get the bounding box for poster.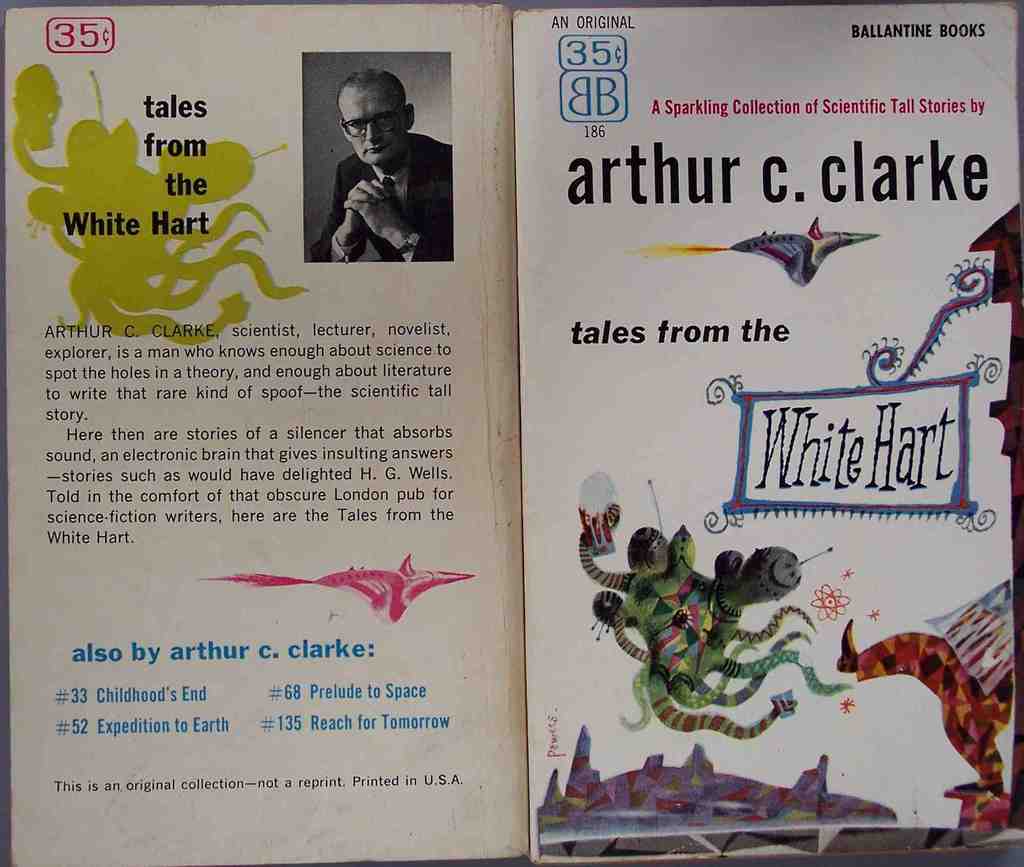
(x1=4, y1=0, x2=1021, y2=866).
